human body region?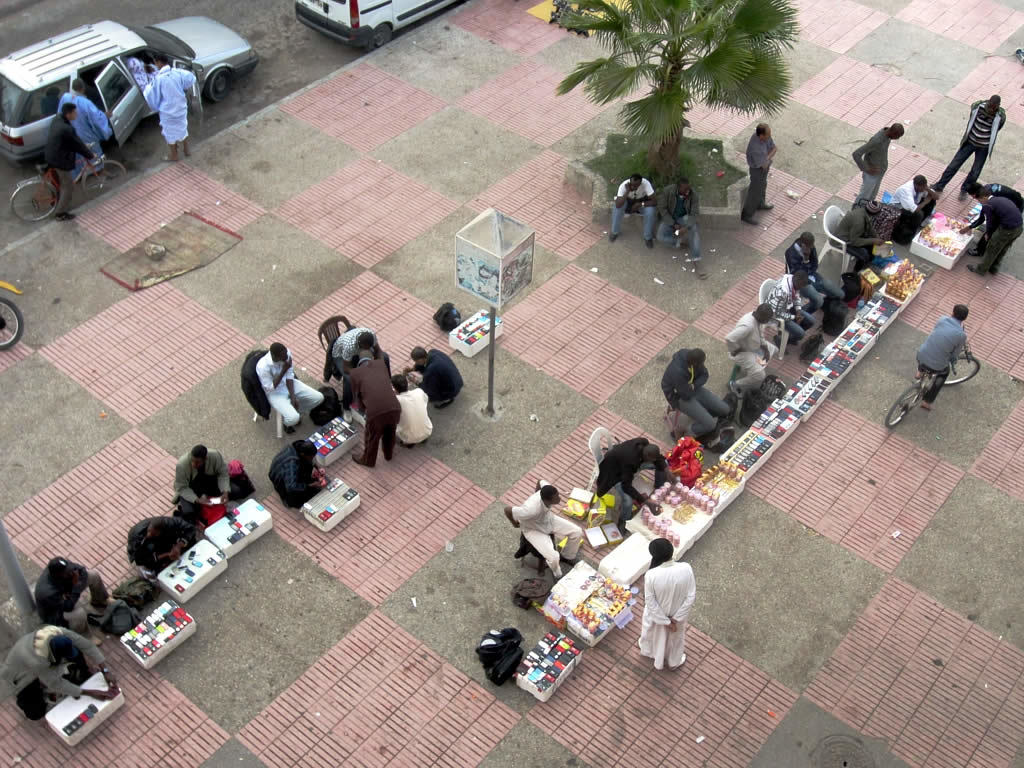
crop(148, 65, 194, 163)
